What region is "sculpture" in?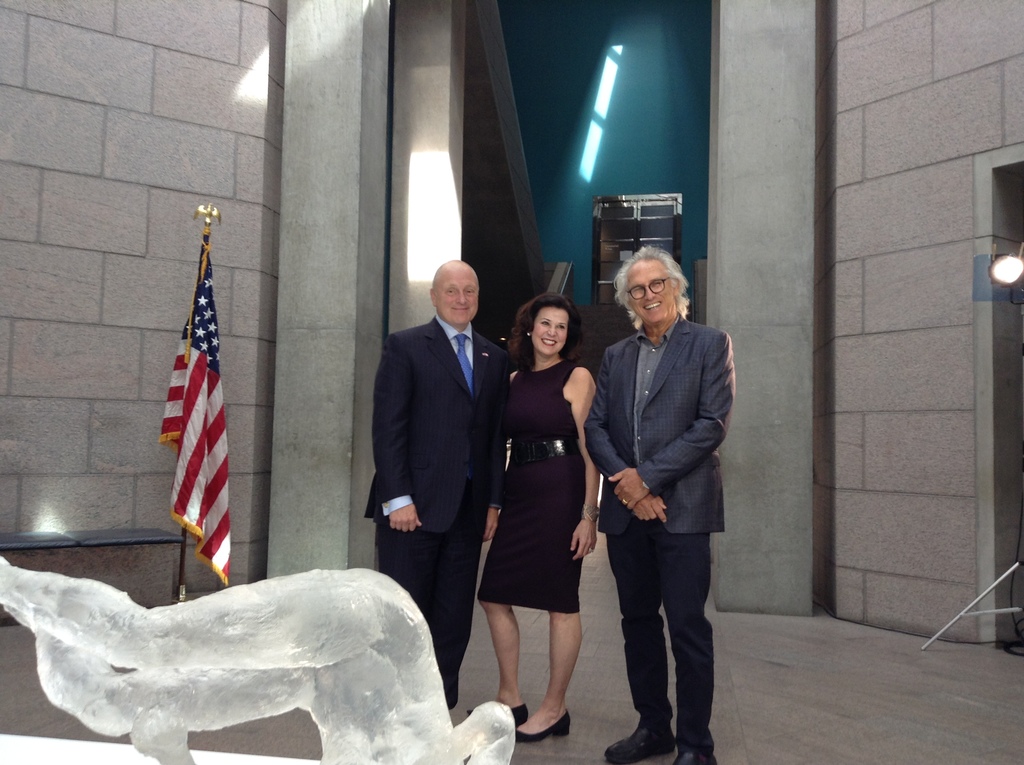
BBox(0, 547, 518, 764).
